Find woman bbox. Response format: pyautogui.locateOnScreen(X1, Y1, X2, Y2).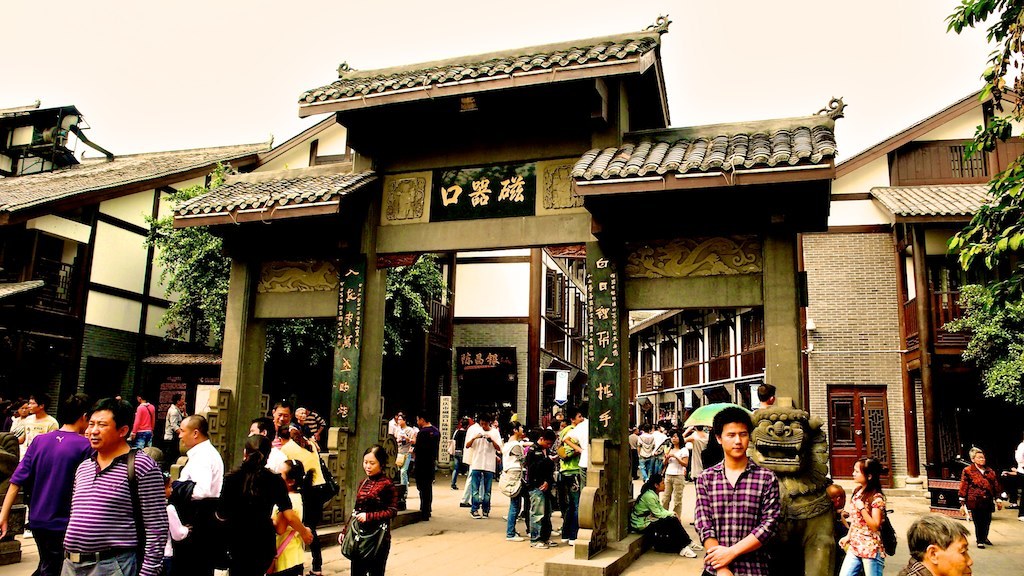
pyautogui.locateOnScreen(13, 399, 30, 452).
